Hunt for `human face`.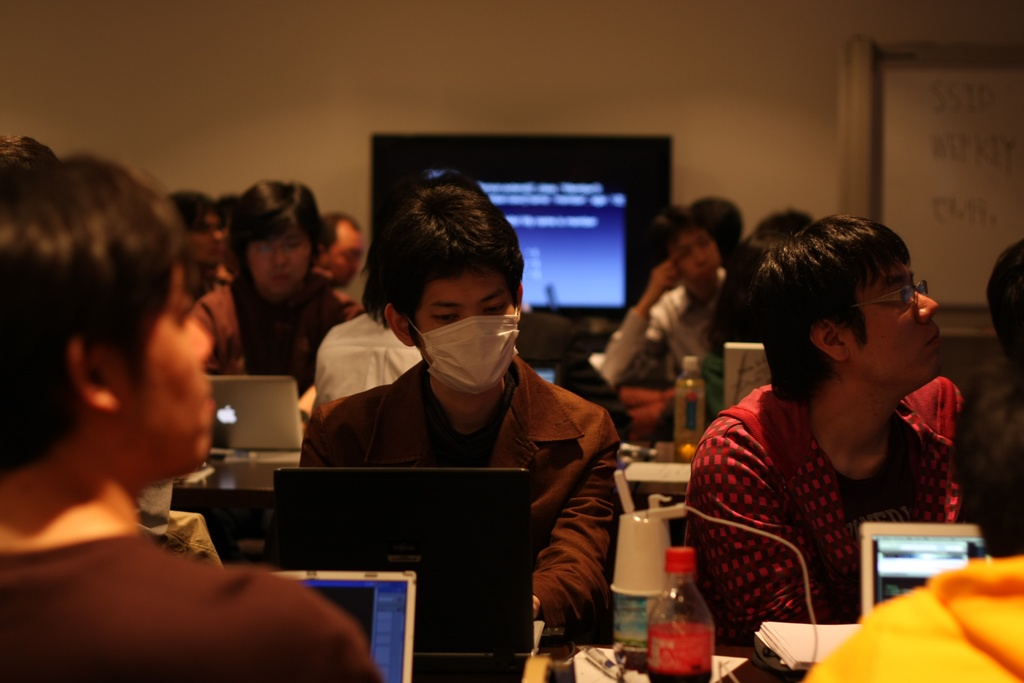
Hunted down at (x1=126, y1=266, x2=214, y2=484).
